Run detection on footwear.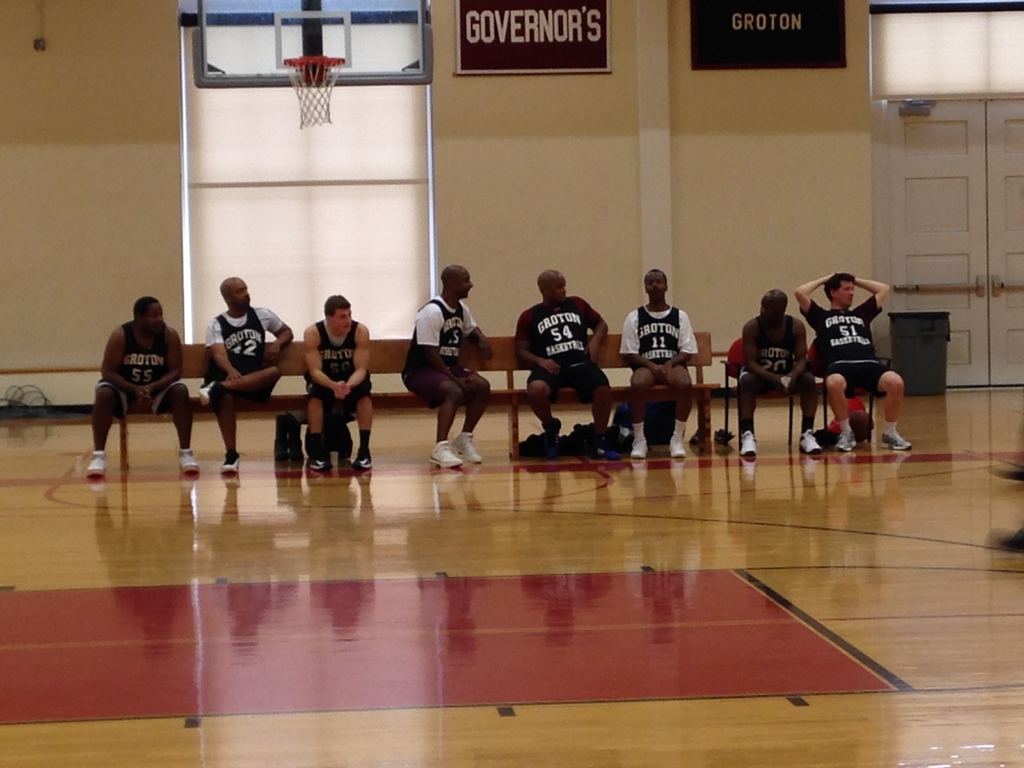
Result: box=[835, 426, 856, 450].
